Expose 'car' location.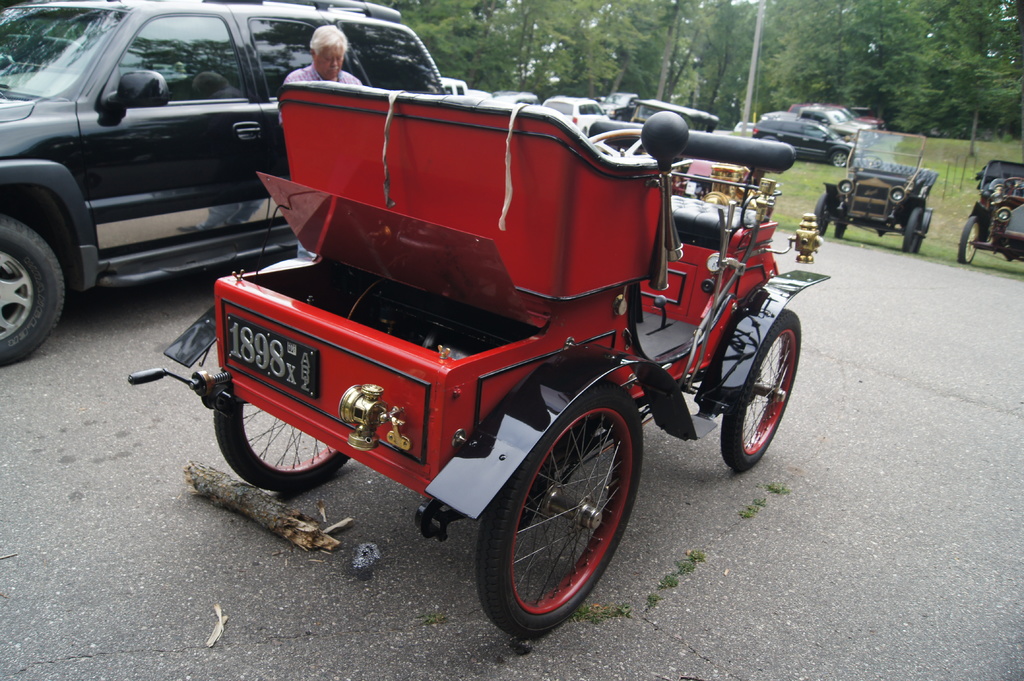
Exposed at 124, 77, 831, 642.
